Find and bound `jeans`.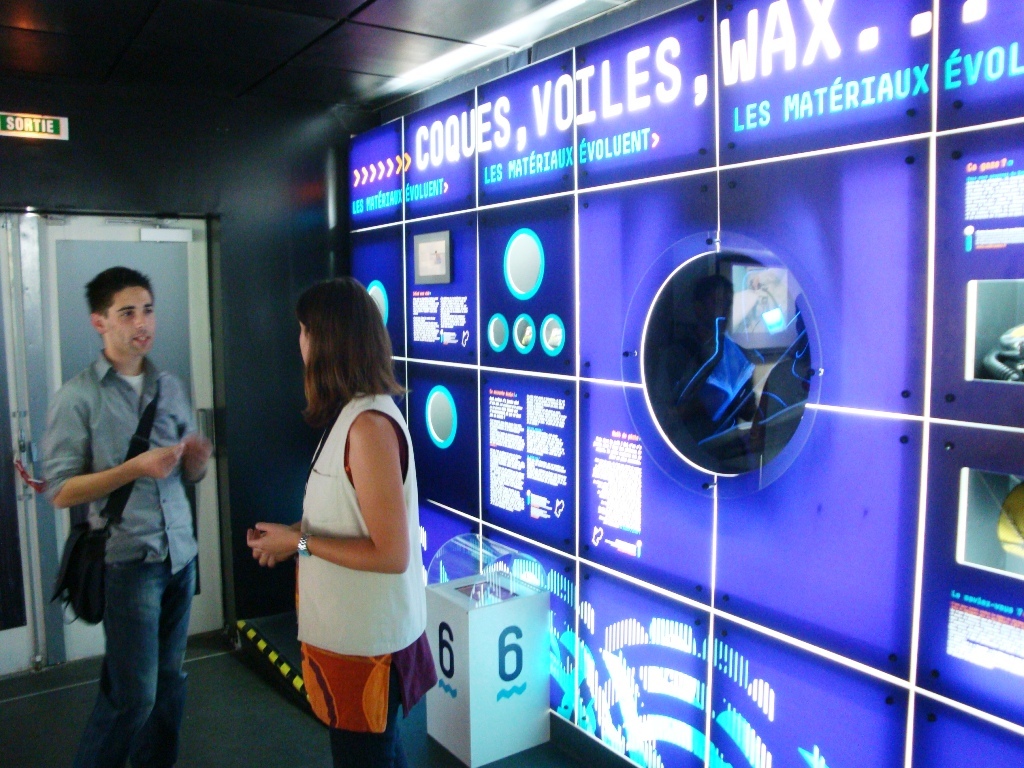
Bound: left=326, top=682, right=413, bottom=767.
